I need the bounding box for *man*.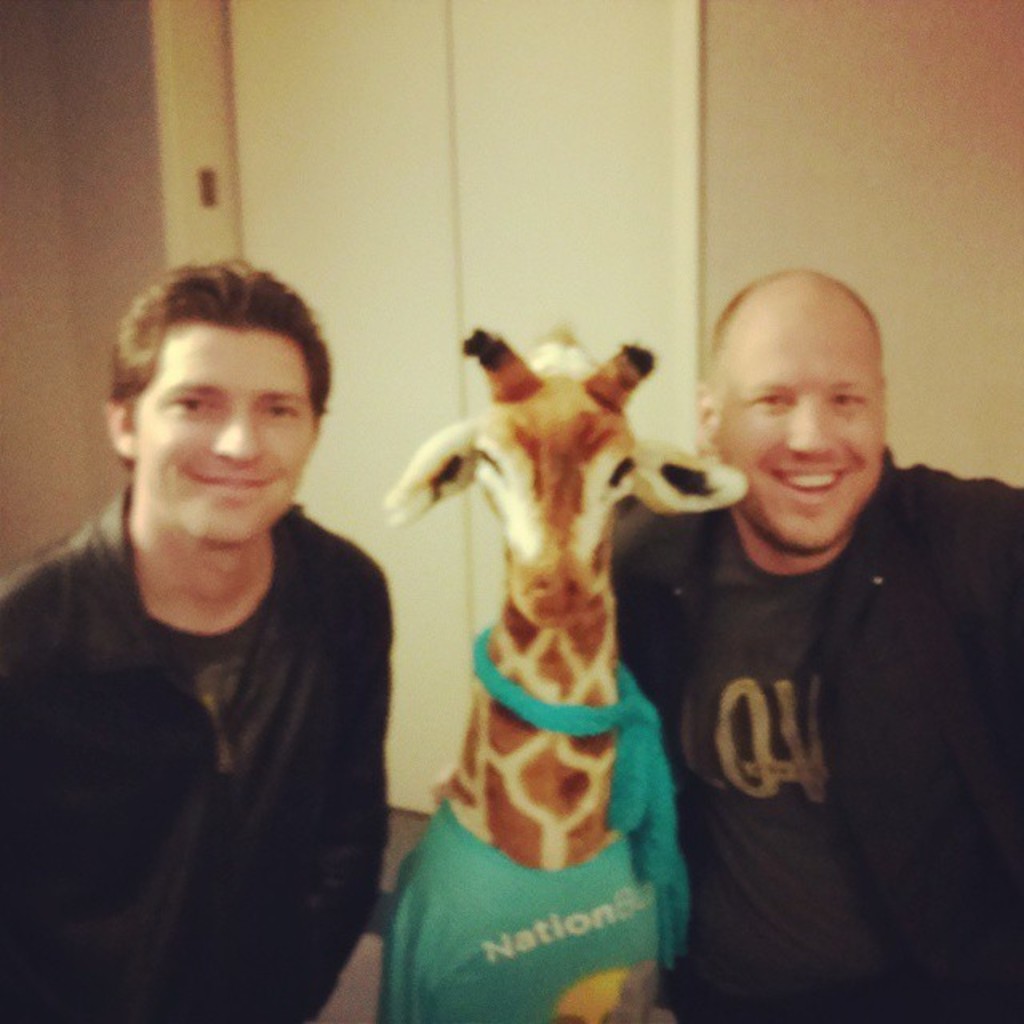
Here it is: pyautogui.locateOnScreen(626, 243, 1003, 1006).
